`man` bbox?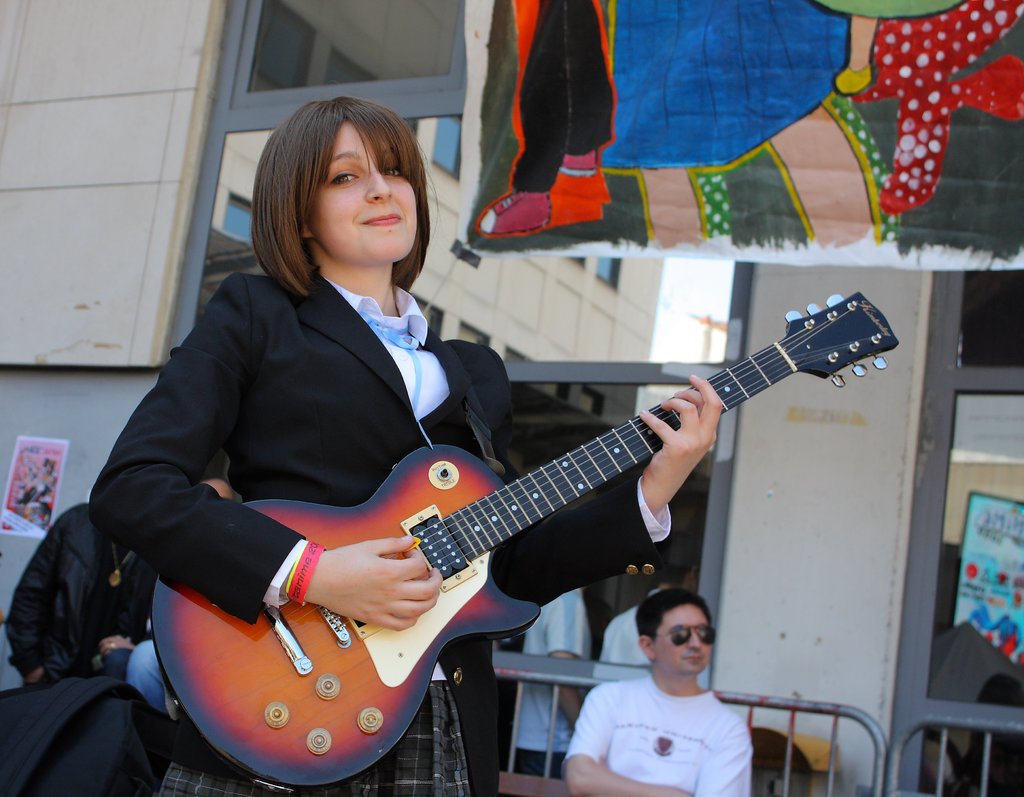
l=600, t=542, r=701, b=689
